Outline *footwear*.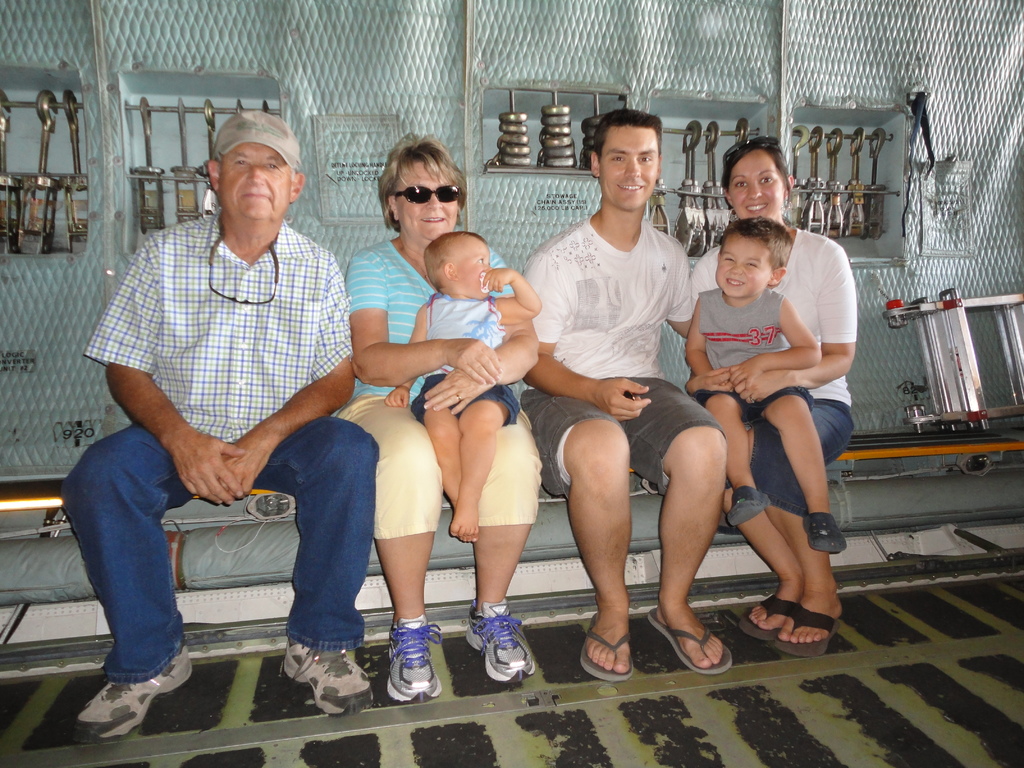
Outline: 384:616:439:696.
